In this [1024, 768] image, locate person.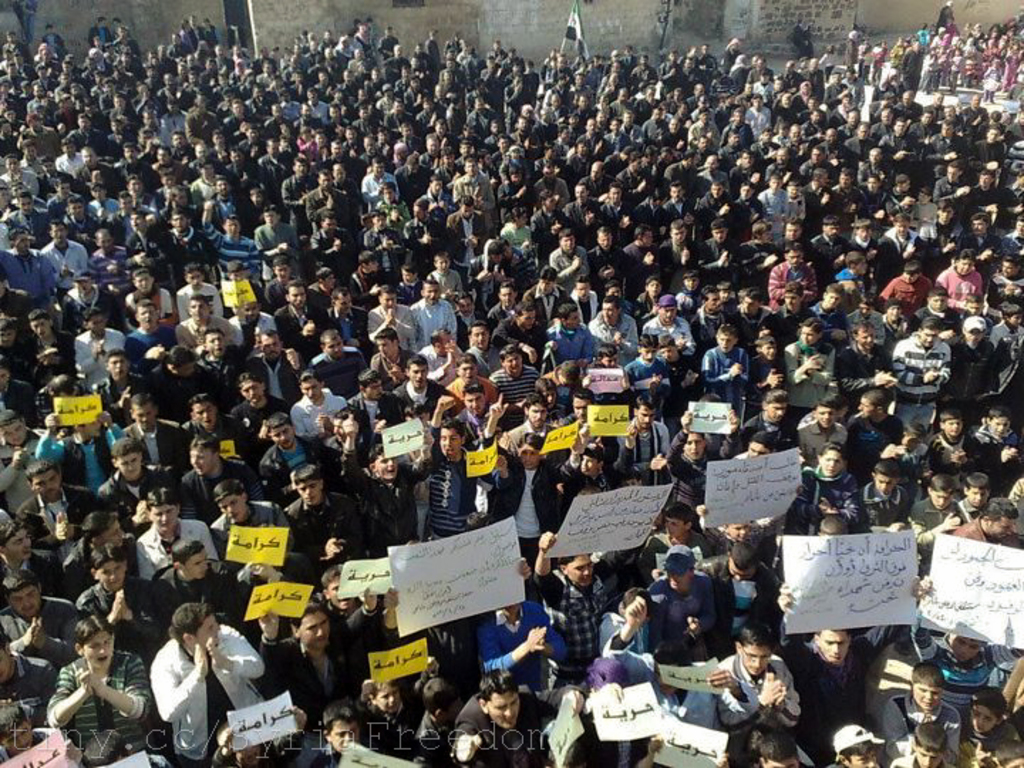
Bounding box: bbox(465, 314, 506, 374).
